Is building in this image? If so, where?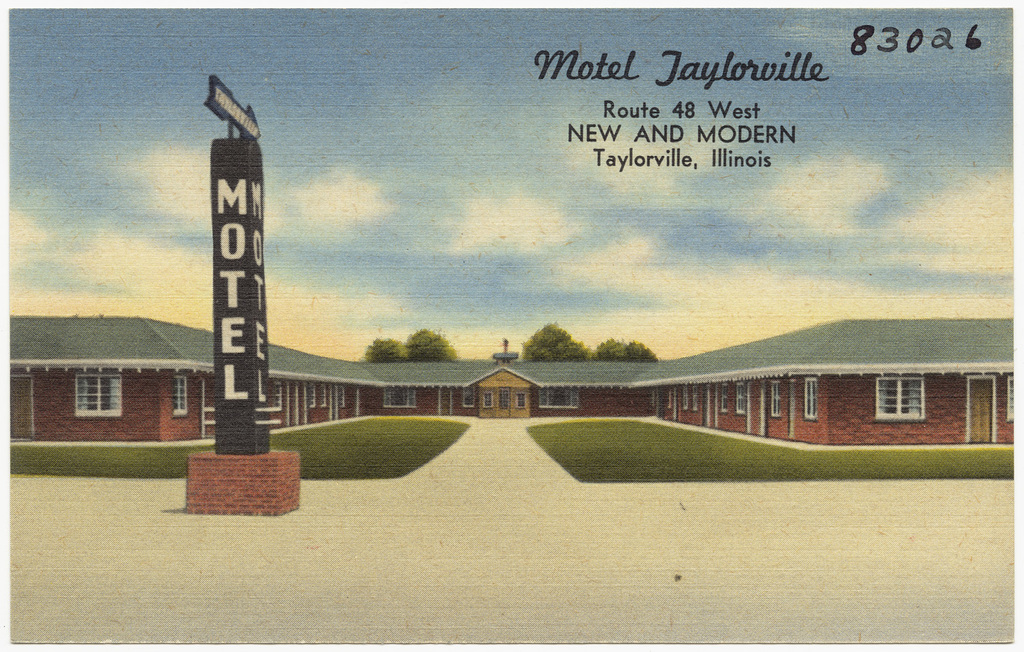
Yes, at l=11, t=315, r=1014, b=447.
